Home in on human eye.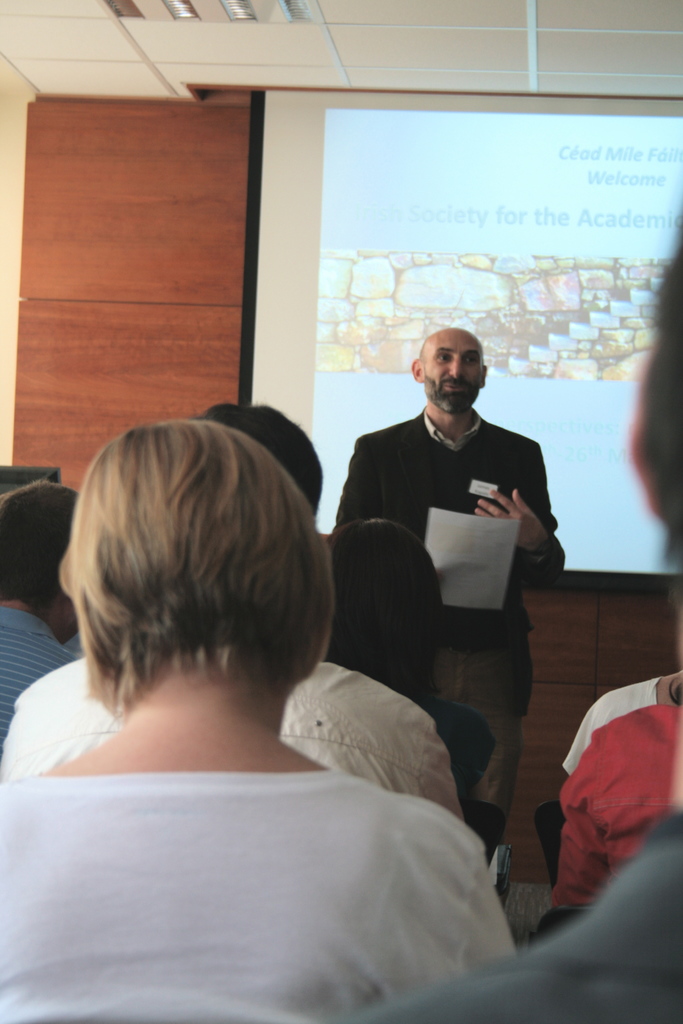
Homed in at Rect(458, 349, 481, 368).
